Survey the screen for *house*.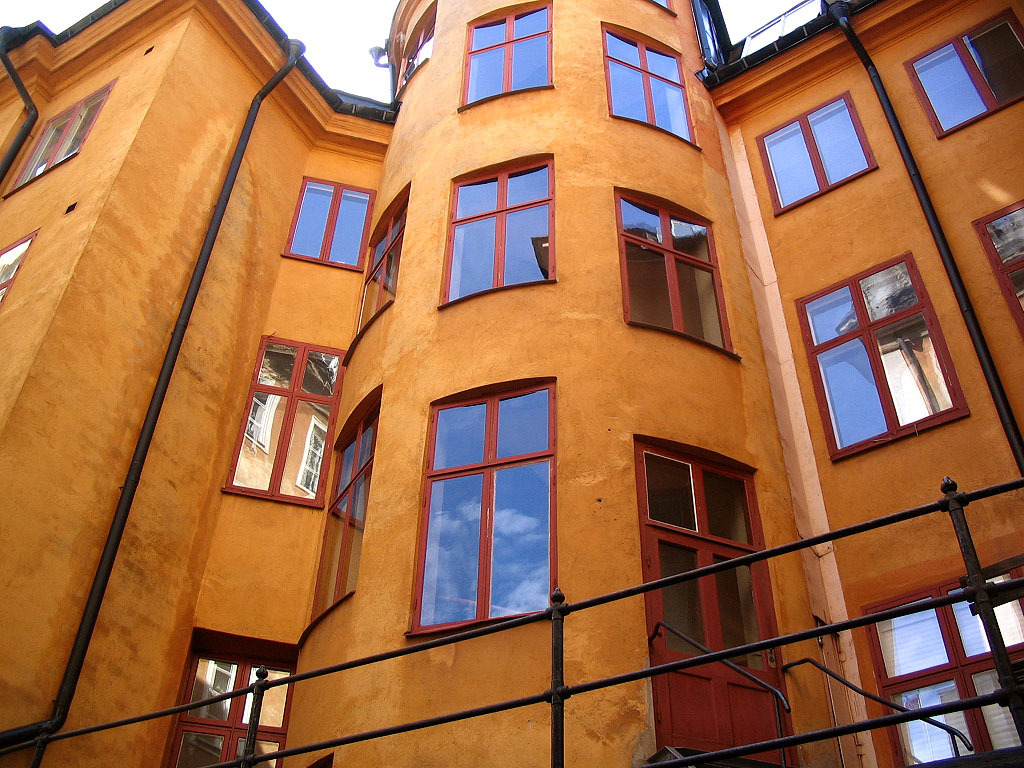
Survey found: 0 0 1023 767.
